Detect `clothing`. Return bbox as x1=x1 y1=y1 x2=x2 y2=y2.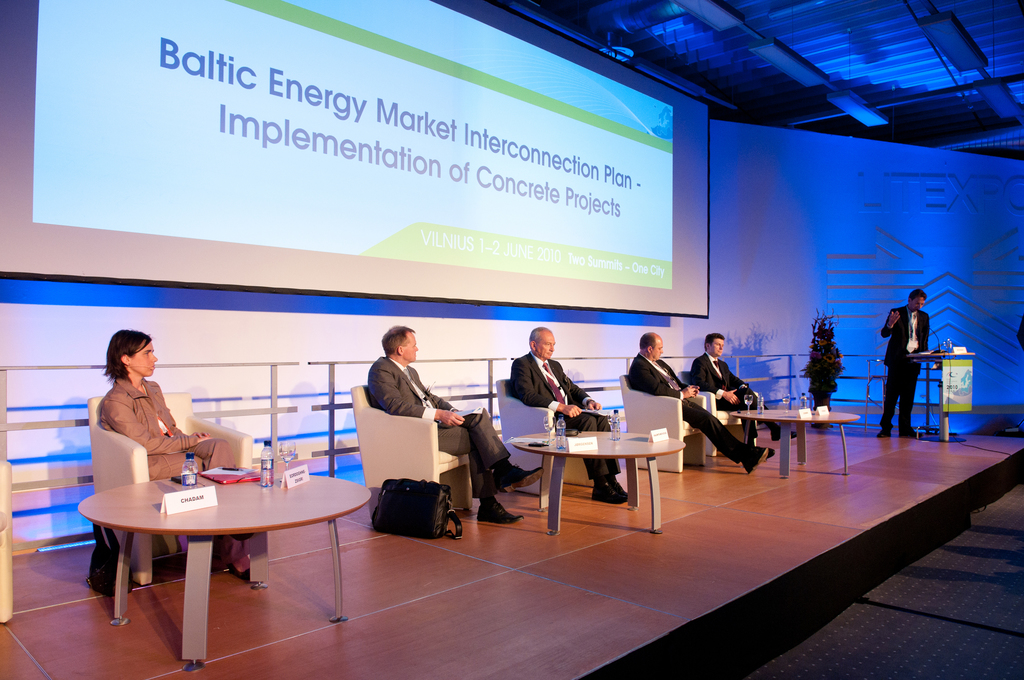
x1=882 y1=305 x2=934 y2=421.
